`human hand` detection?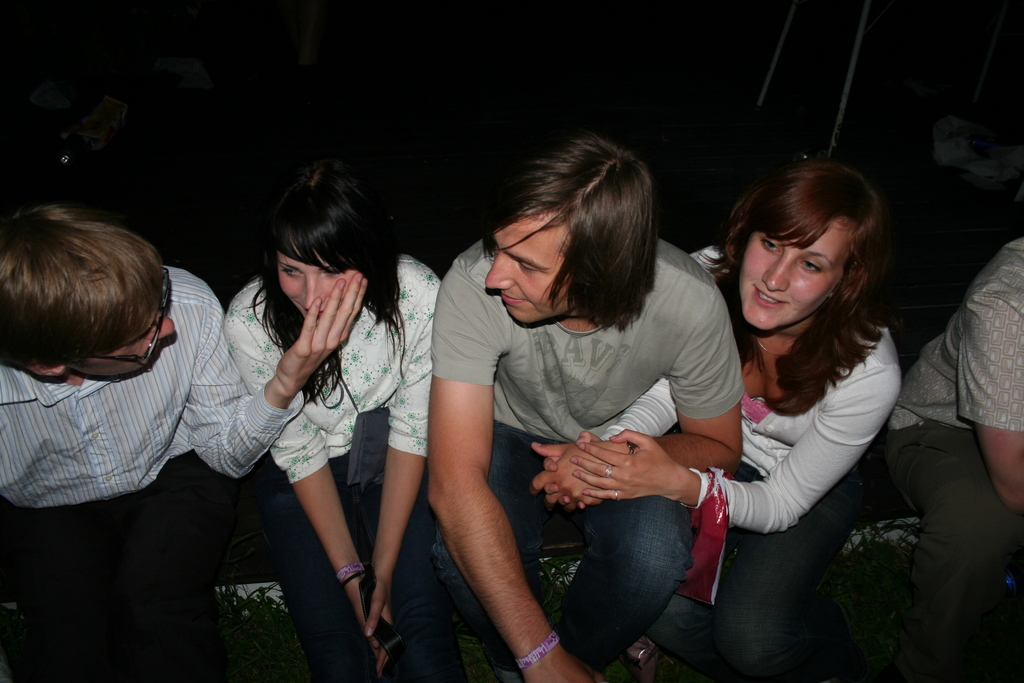
369:578:396:682
